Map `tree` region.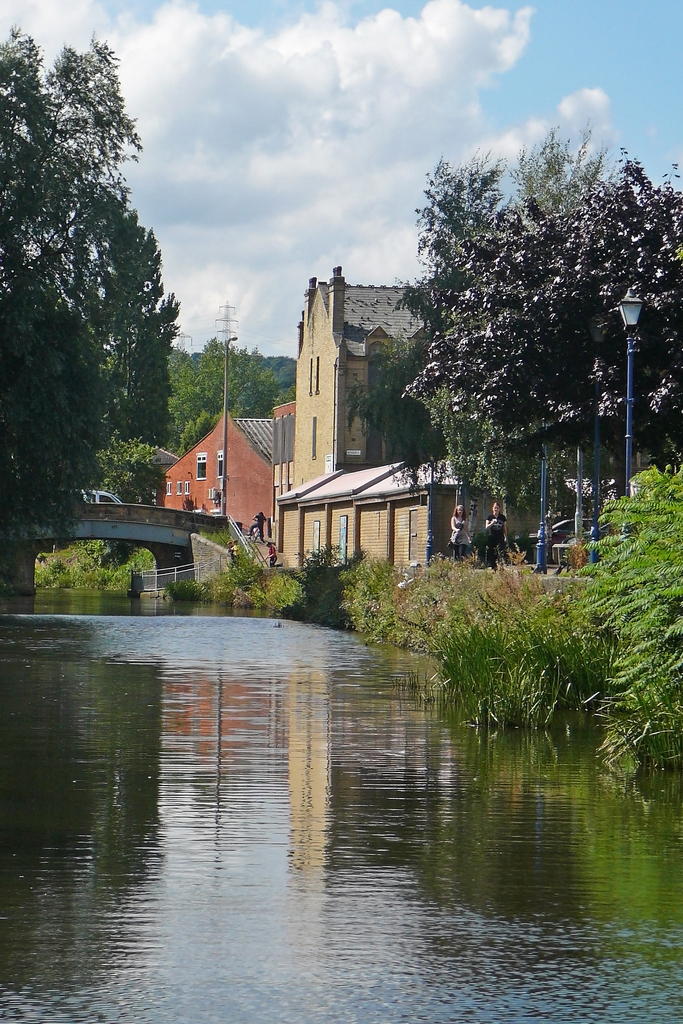
Mapped to 382:120:667:548.
